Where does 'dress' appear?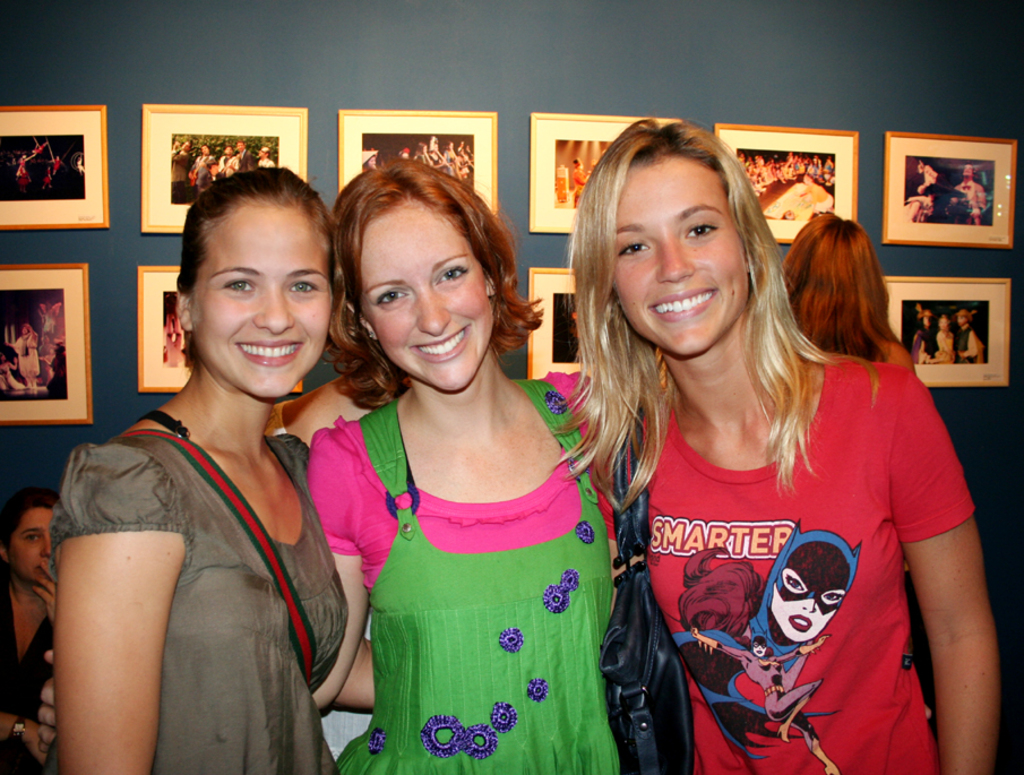
Appears at bbox(0, 578, 52, 774).
